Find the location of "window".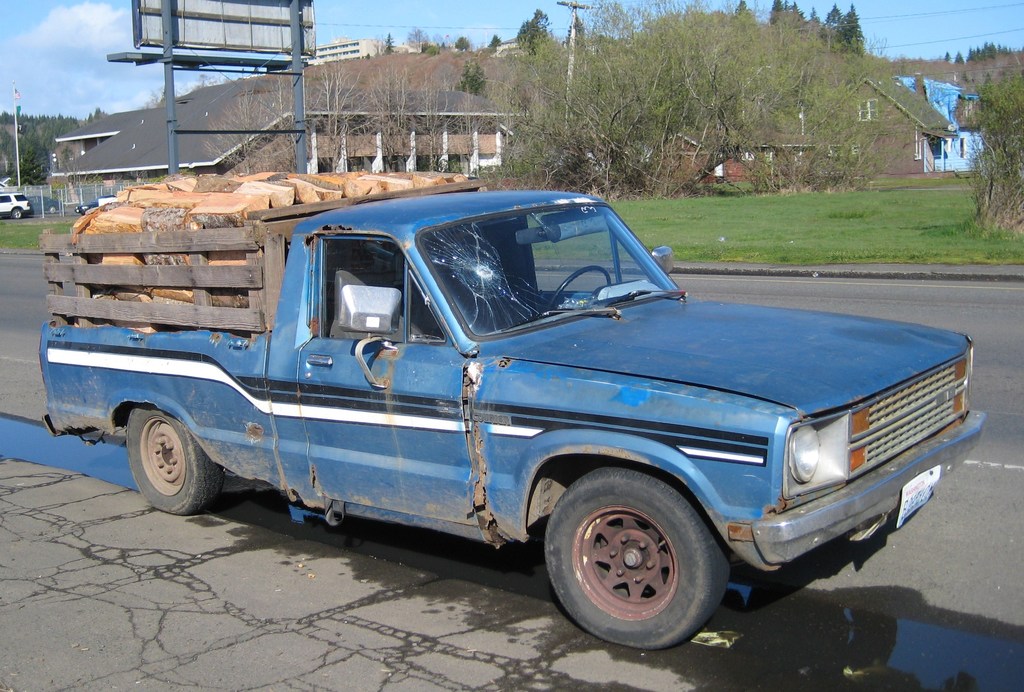
Location: {"x1": 959, "y1": 102, "x2": 978, "y2": 127}.
